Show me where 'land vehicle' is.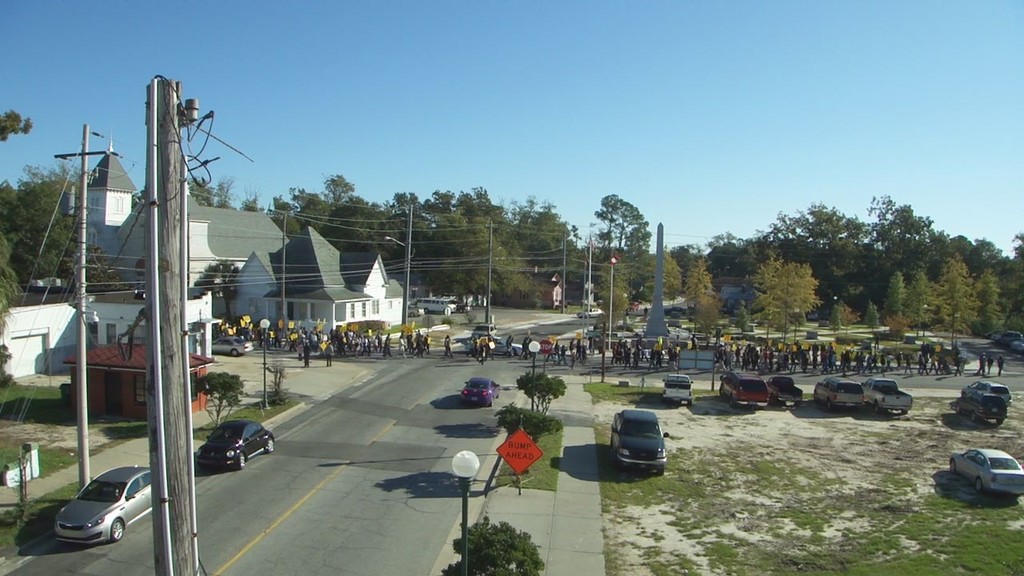
'land vehicle' is at region(950, 393, 1006, 426).
